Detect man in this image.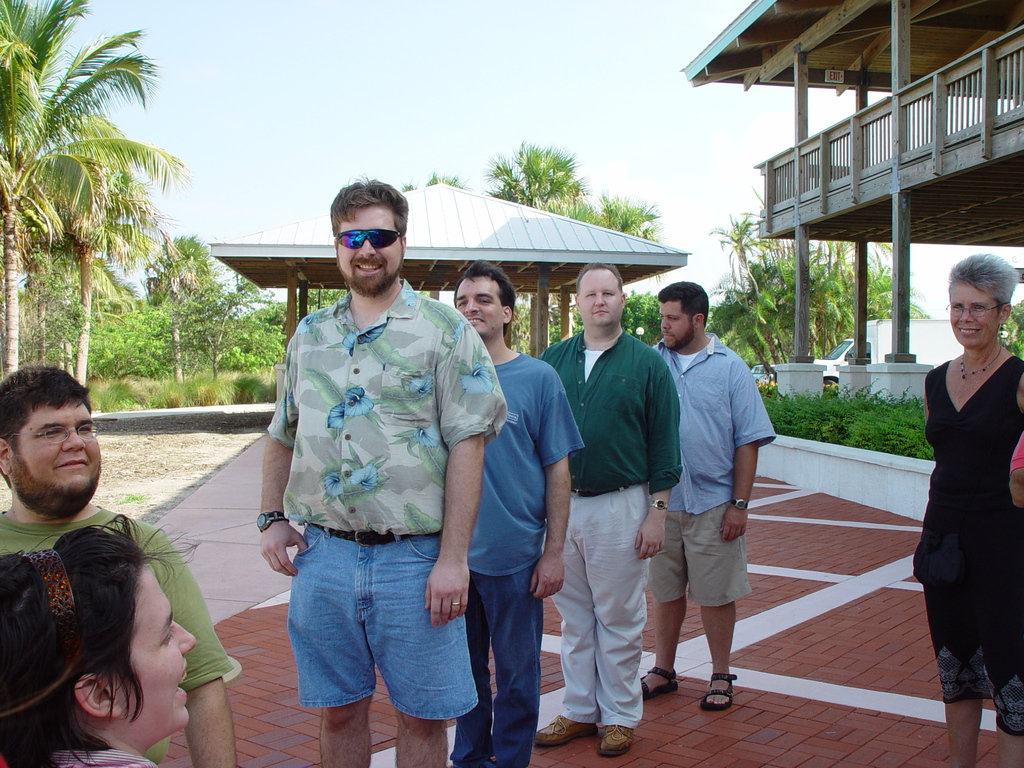
Detection: (left=239, top=195, right=506, bottom=744).
